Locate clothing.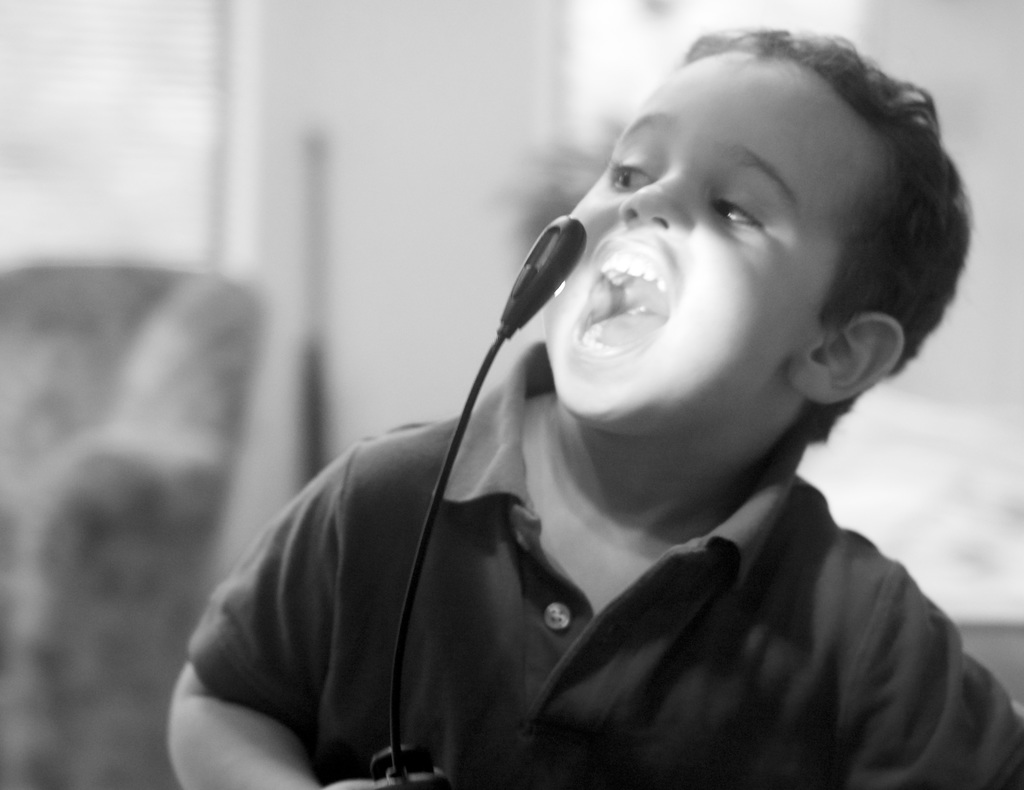
Bounding box: bbox=[204, 160, 1005, 789].
